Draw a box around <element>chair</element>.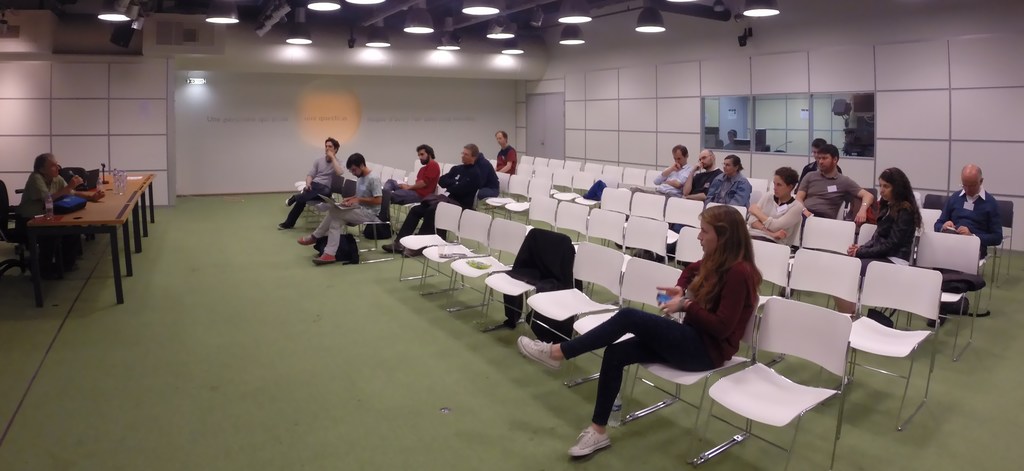
detection(397, 199, 465, 298).
